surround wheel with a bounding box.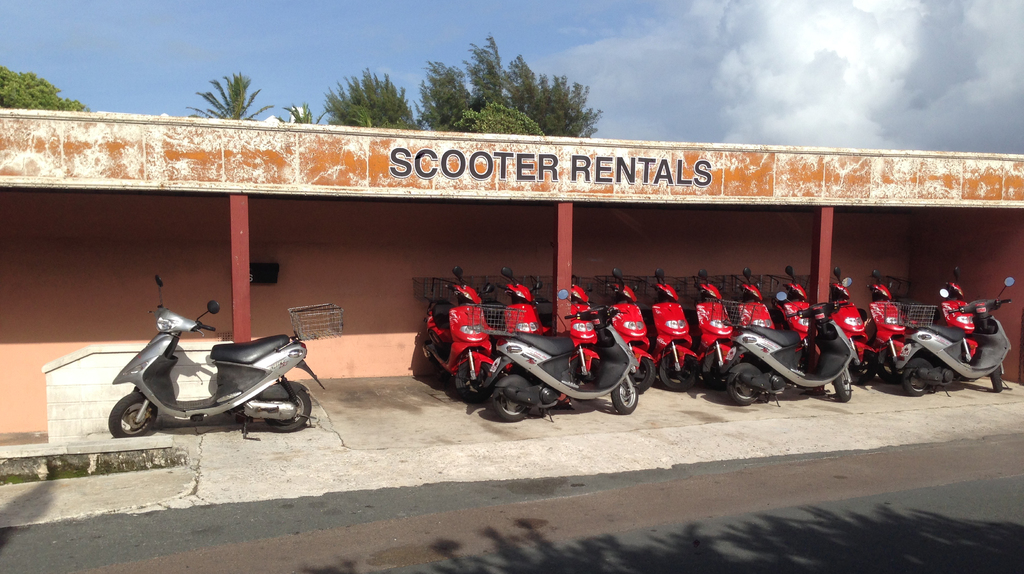
region(568, 355, 600, 387).
